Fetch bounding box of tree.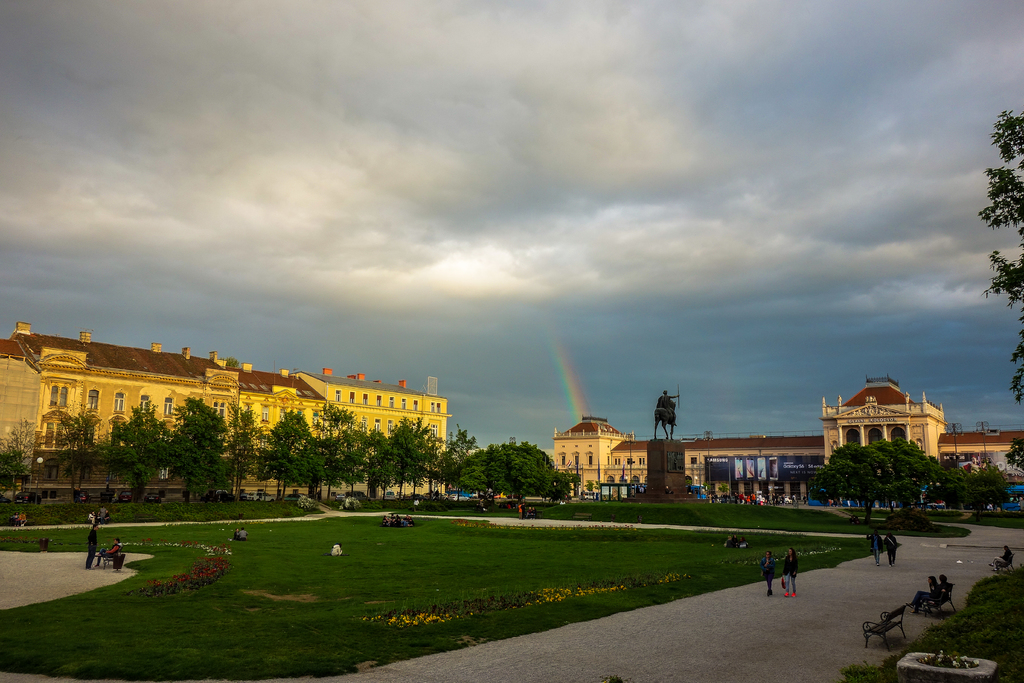
Bbox: bbox=[888, 441, 931, 504].
